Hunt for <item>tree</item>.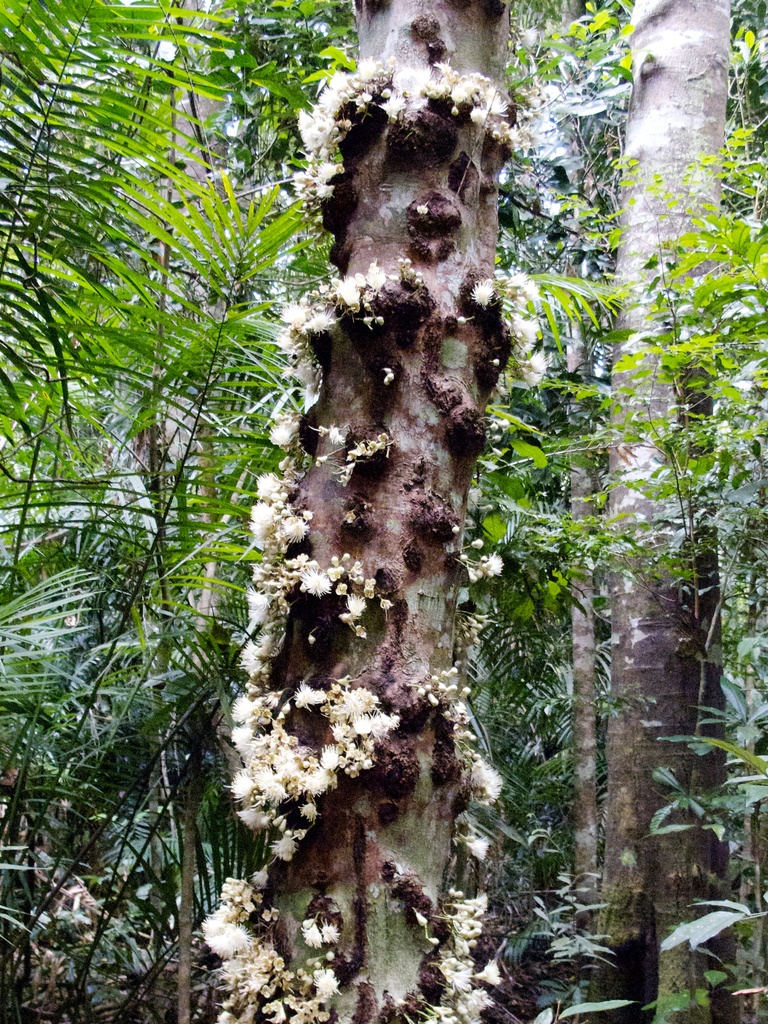
Hunted down at <bbox>195, 0, 534, 1023</bbox>.
